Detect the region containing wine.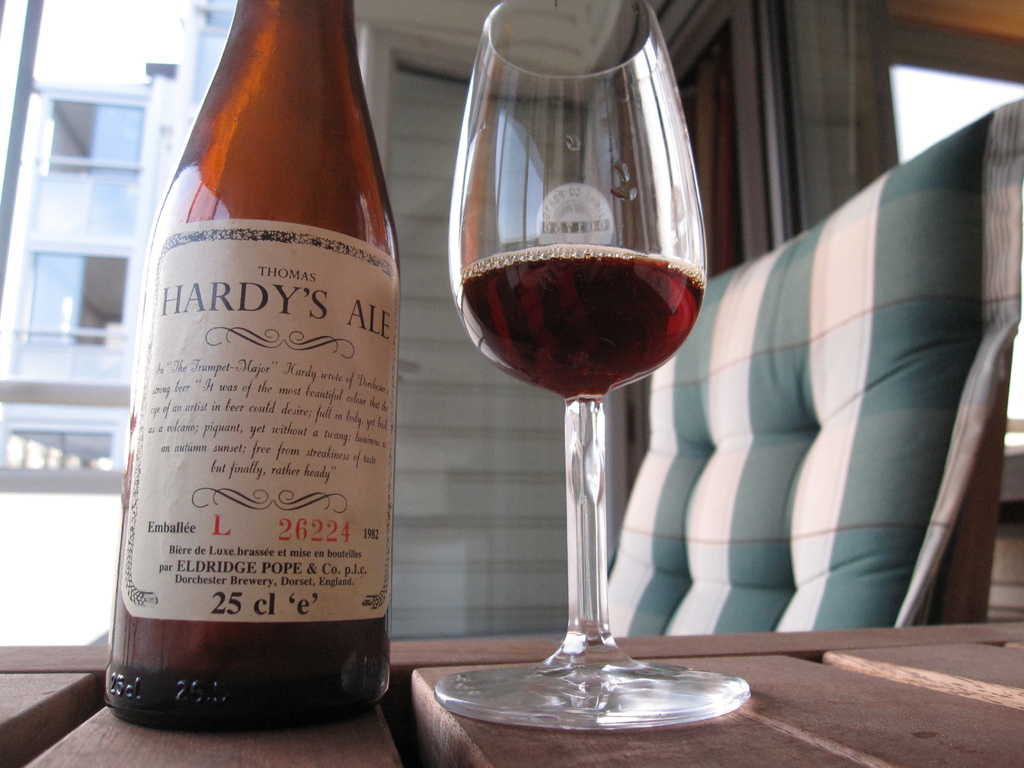
BBox(100, 0, 401, 723).
